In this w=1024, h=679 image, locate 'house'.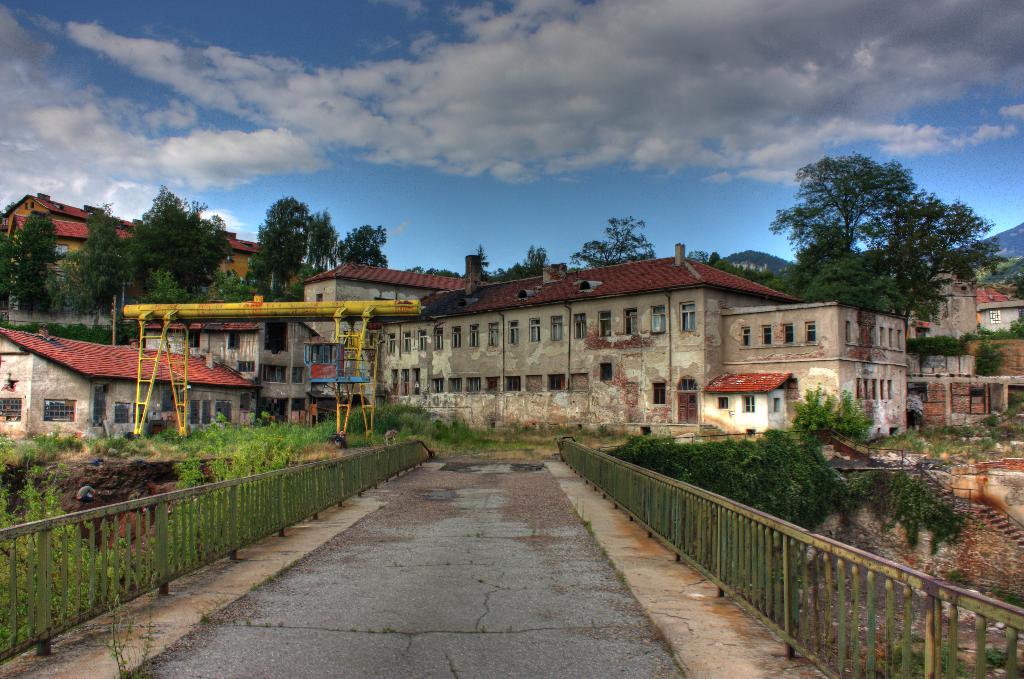
Bounding box: l=0, t=190, r=264, b=279.
